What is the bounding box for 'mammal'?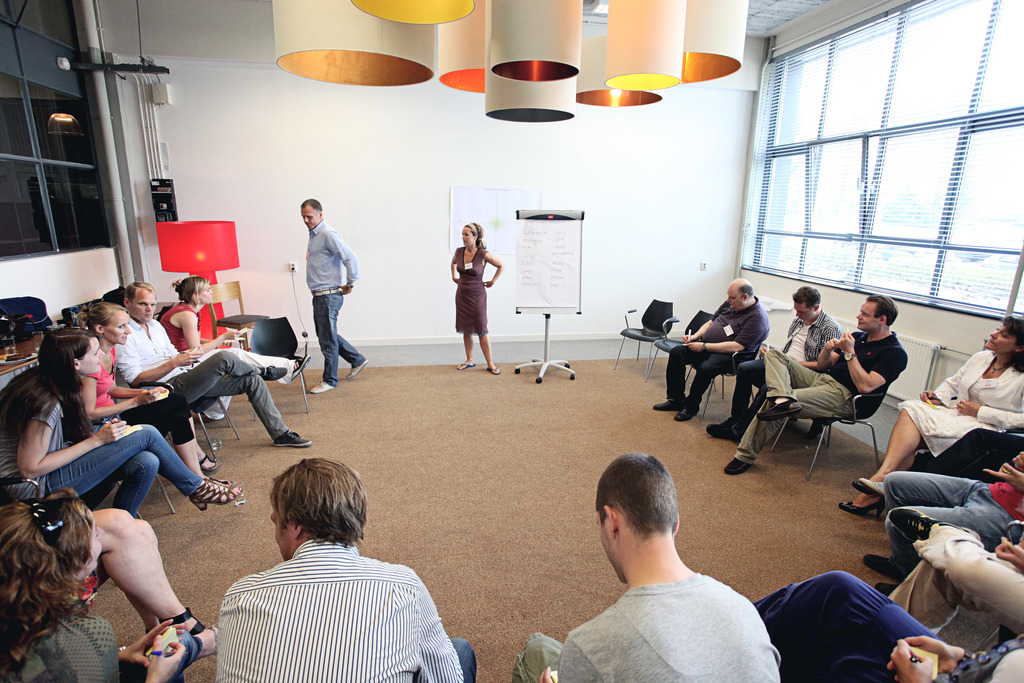
507,449,777,682.
